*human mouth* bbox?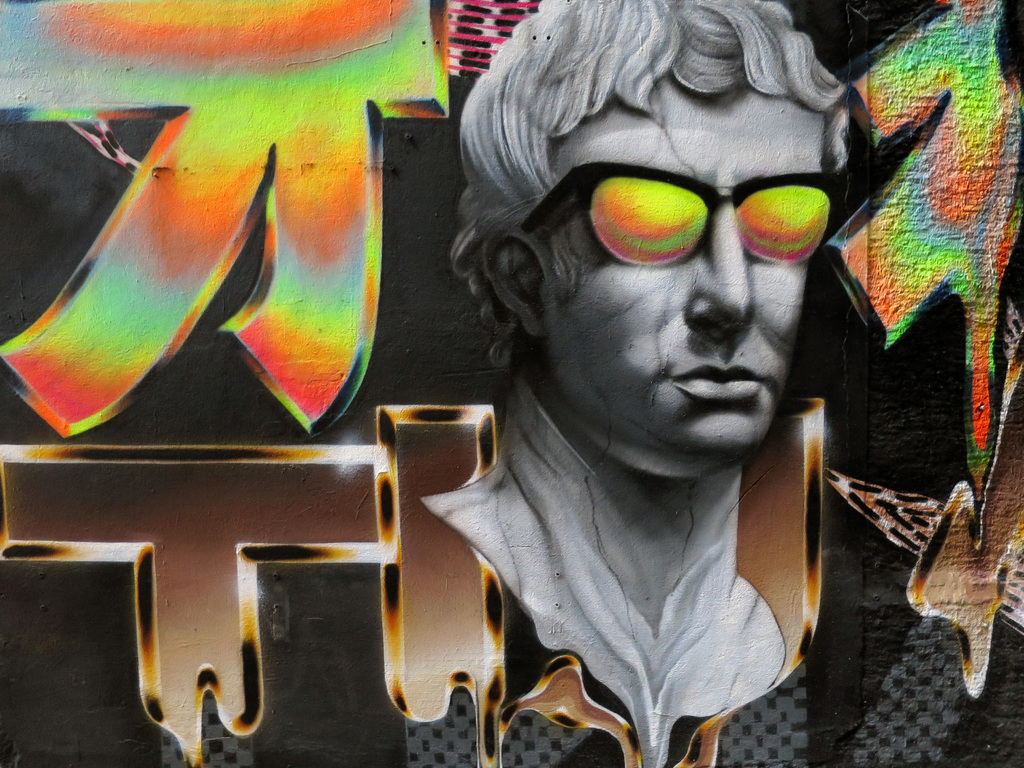
{"left": 666, "top": 354, "right": 774, "bottom": 401}
